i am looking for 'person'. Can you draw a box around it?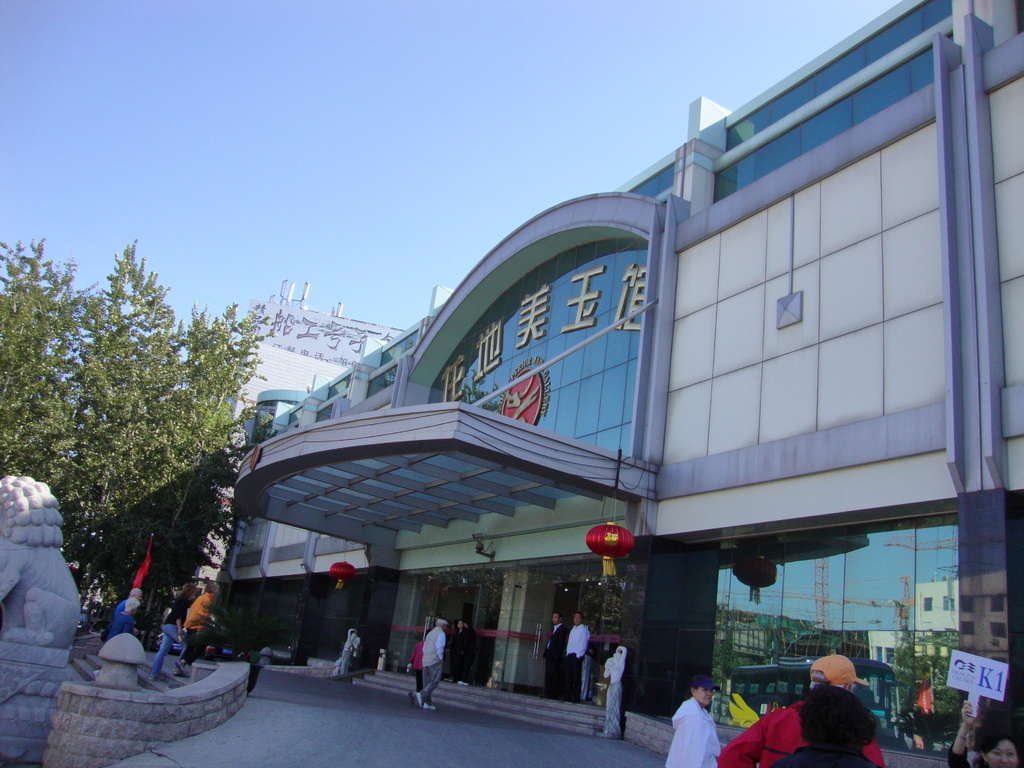
Sure, the bounding box is locate(947, 705, 1021, 767).
